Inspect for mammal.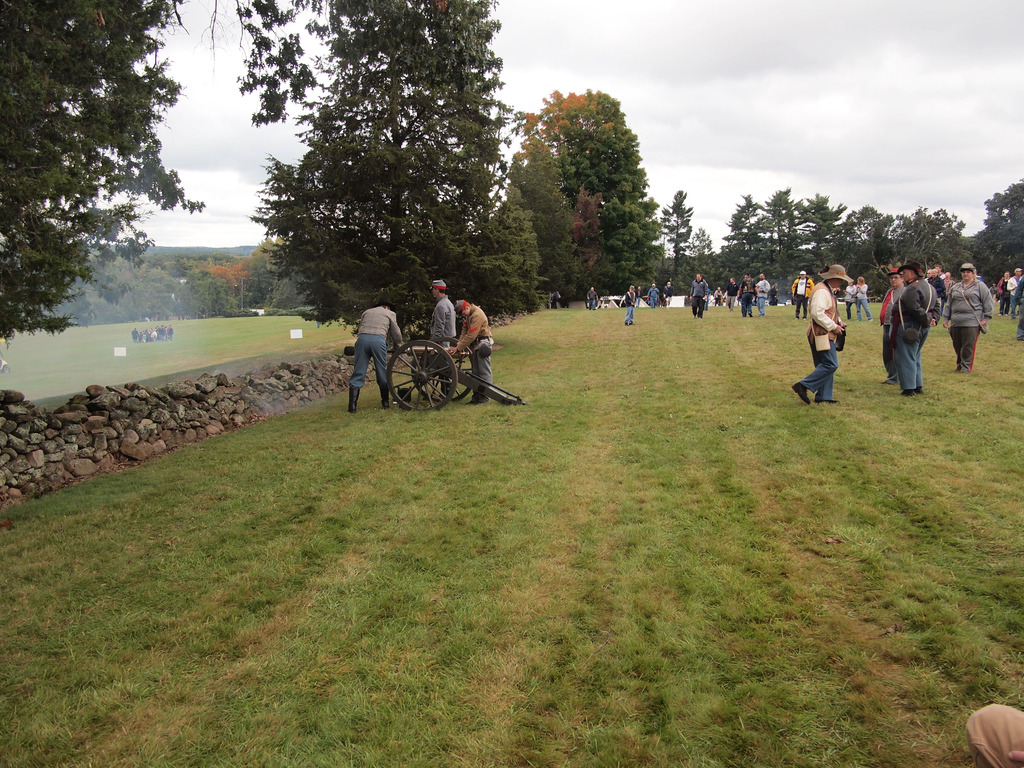
Inspection: bbox(688, 273, 709, 316).
